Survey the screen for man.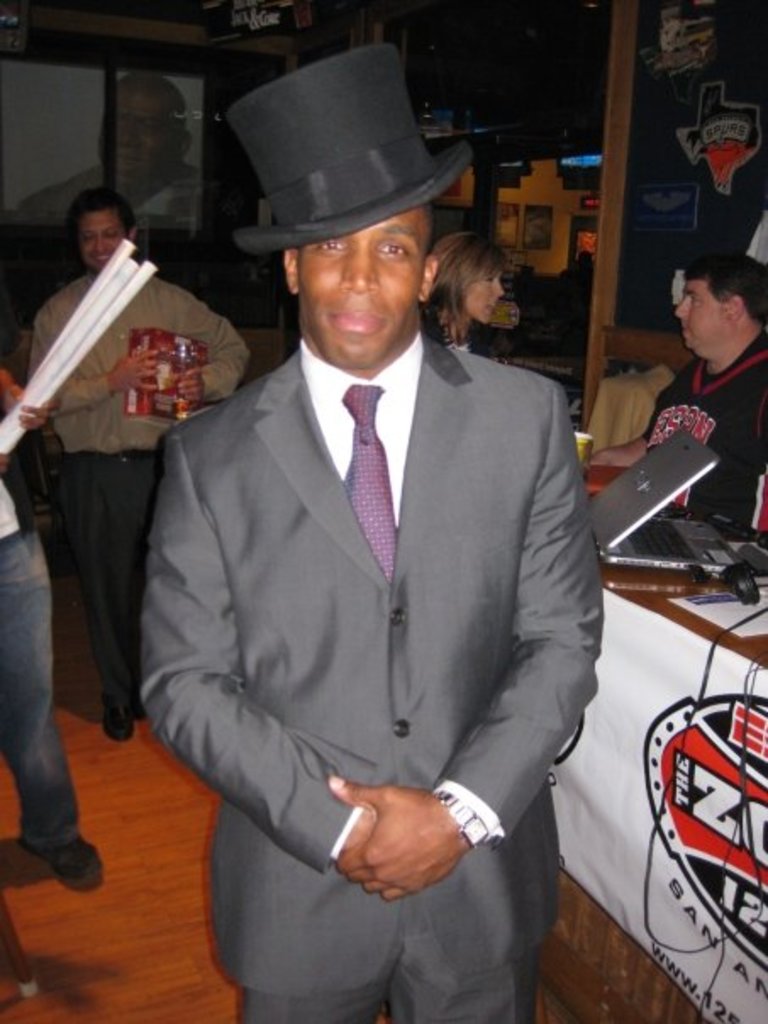
Survey found: <region>587, 253, 766, 529</region>.
